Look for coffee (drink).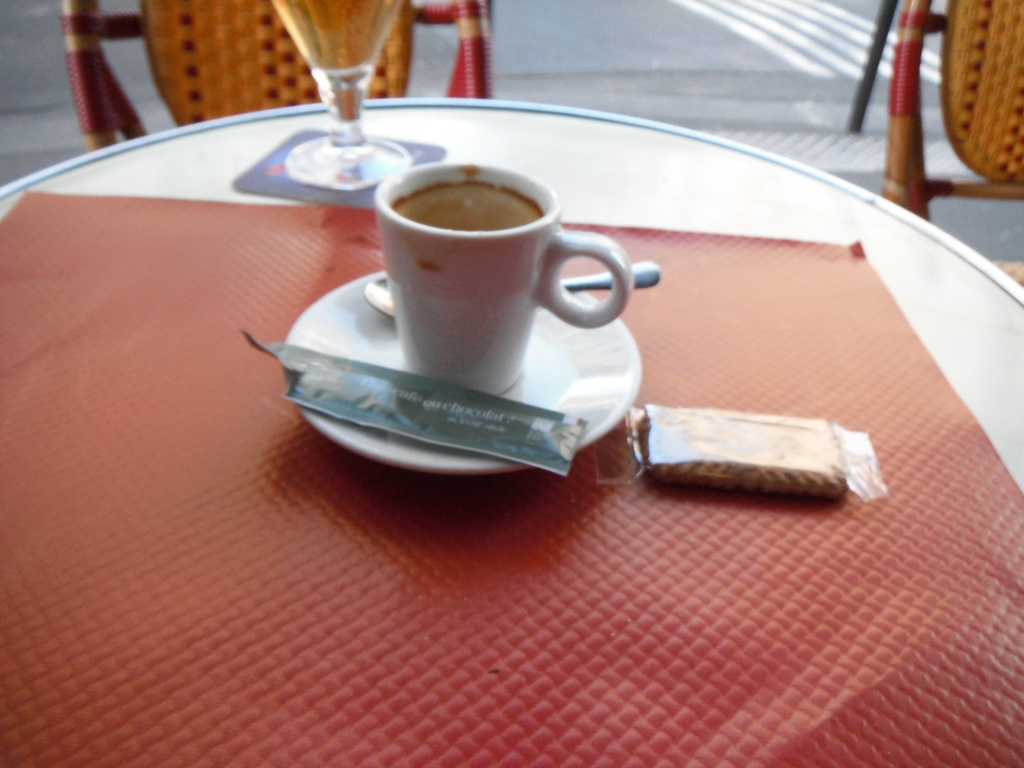
Found: [left=396, top=182, right=534, bottom=230].
